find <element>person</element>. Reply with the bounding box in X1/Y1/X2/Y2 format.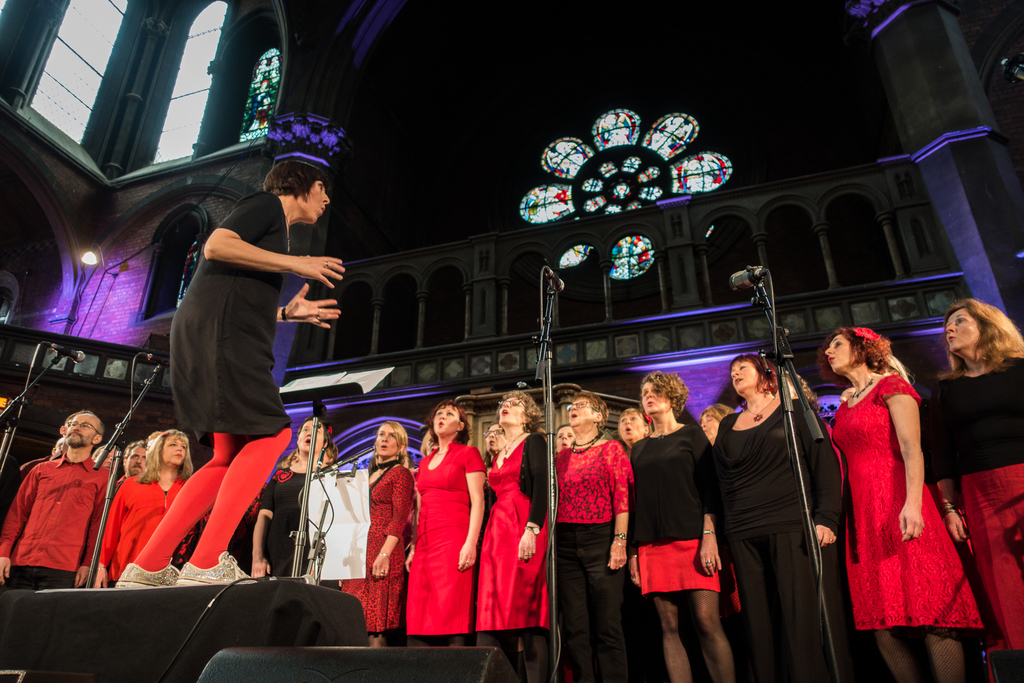
109/149/356/591.
